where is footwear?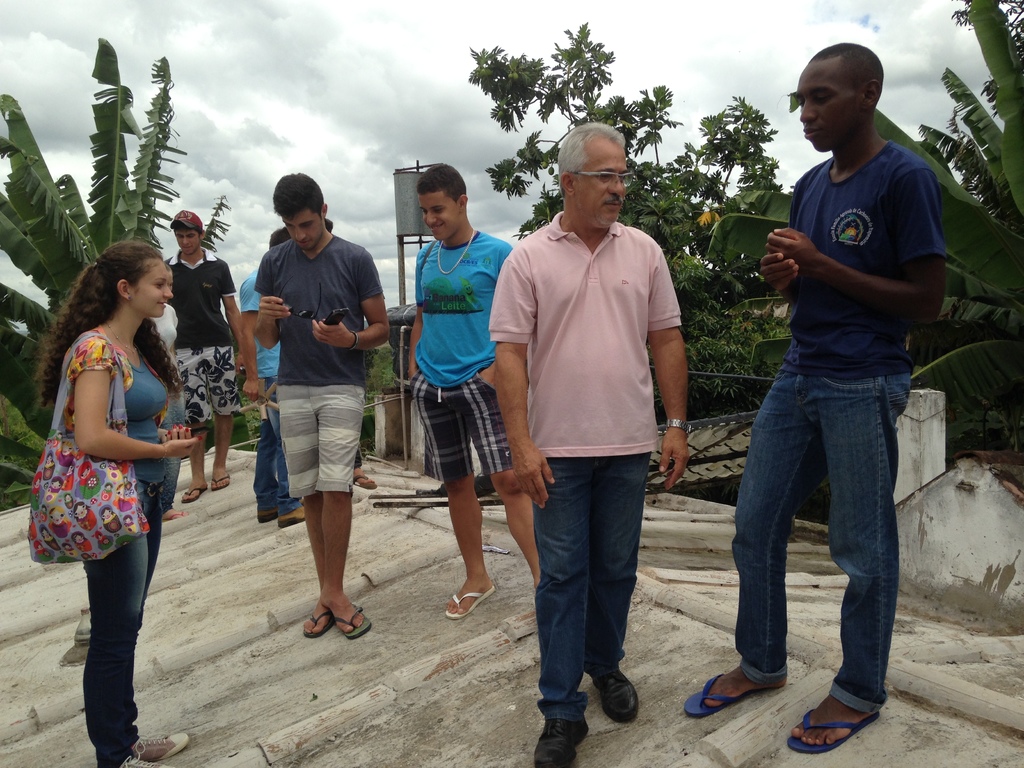
box(122, 755, 161, 767).
